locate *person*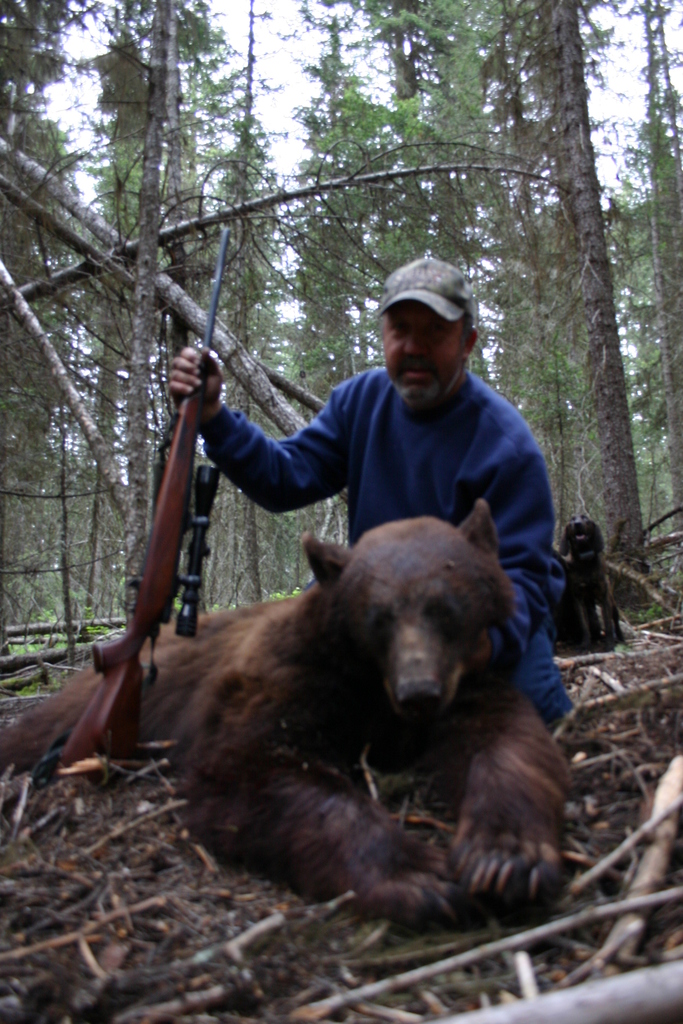
select_region(144, 234, 579, 736)
